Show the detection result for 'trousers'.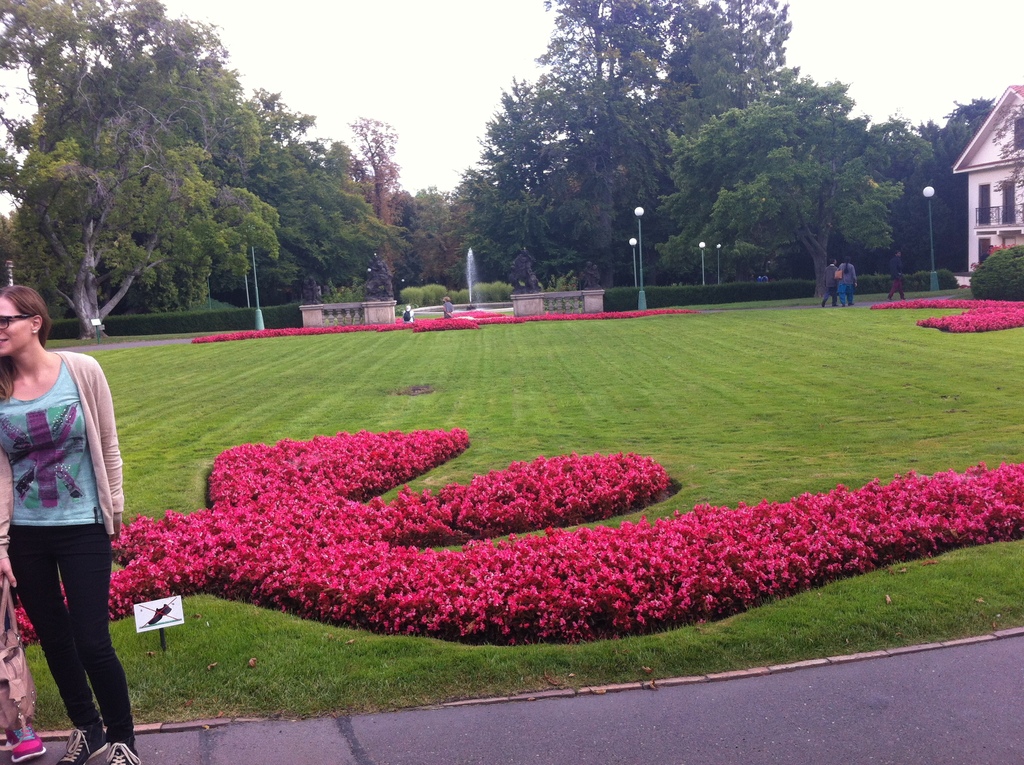
Rect(3, 572, 45, 735).
